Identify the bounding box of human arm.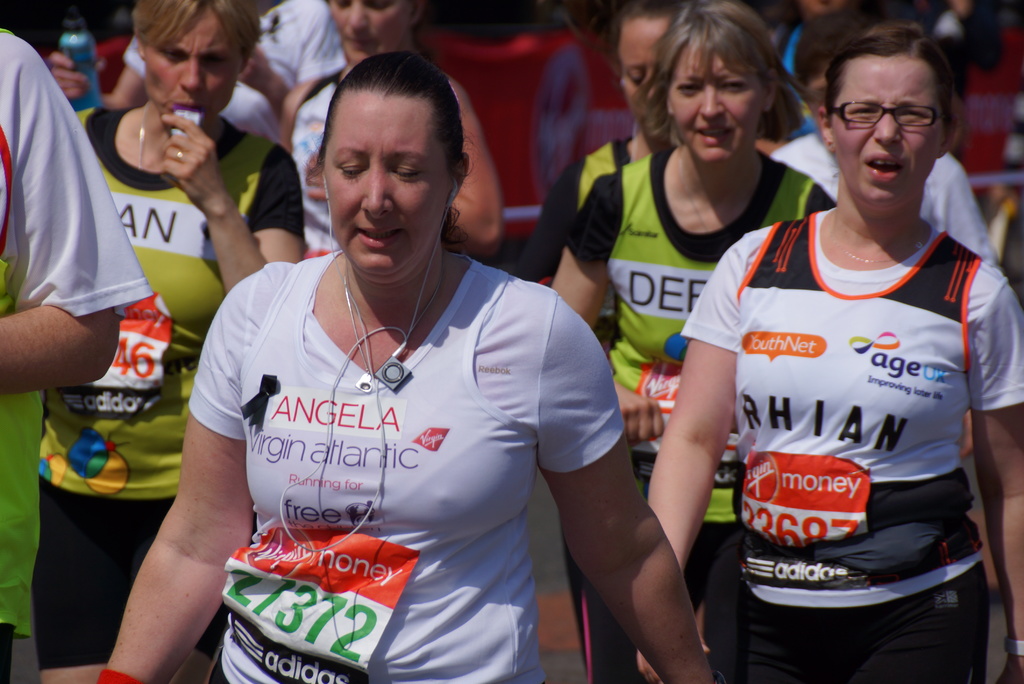
964:257:1023:683.
